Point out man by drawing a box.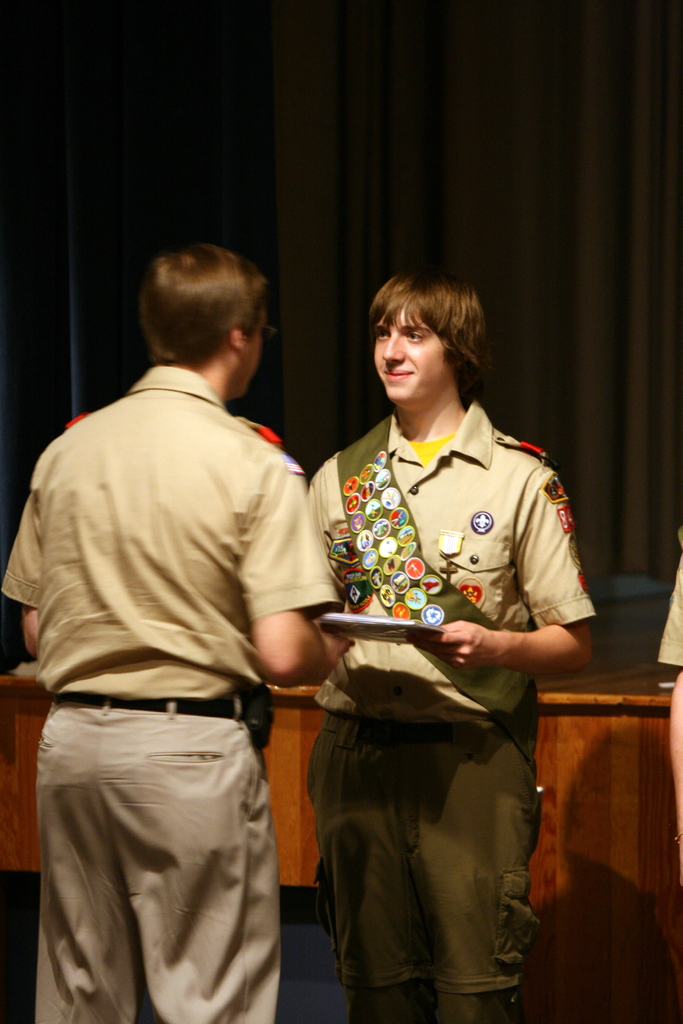
[left=302, top=271, right=597, bottom=1023].
